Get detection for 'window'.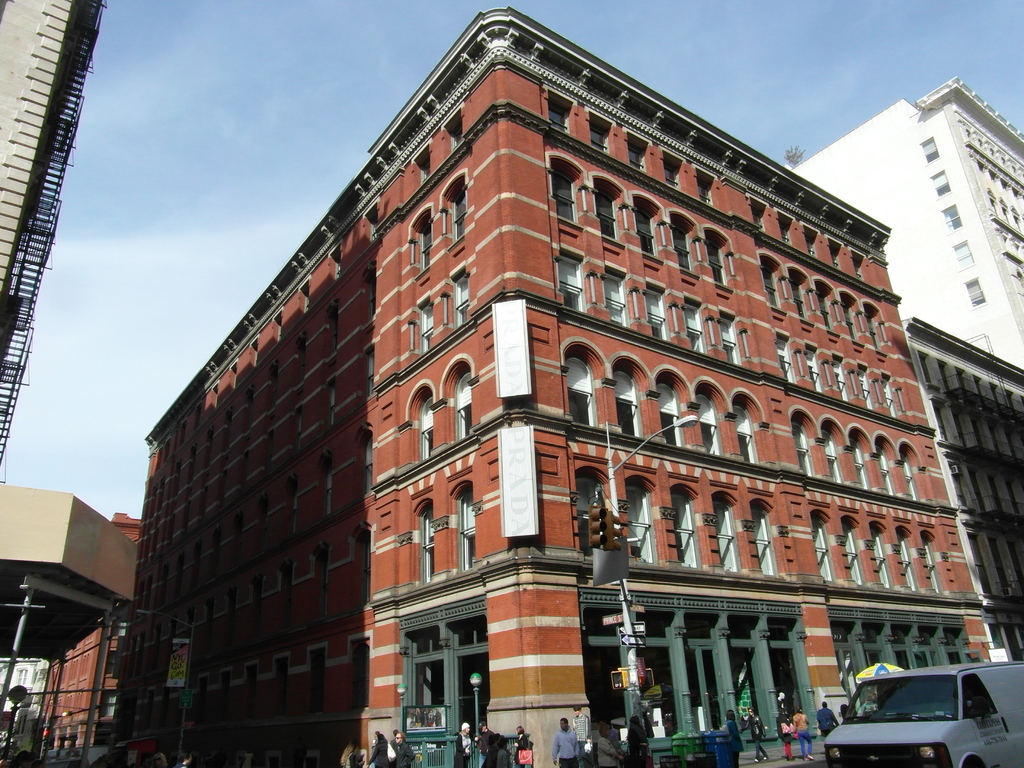
Detection: 834 359 847 397.
